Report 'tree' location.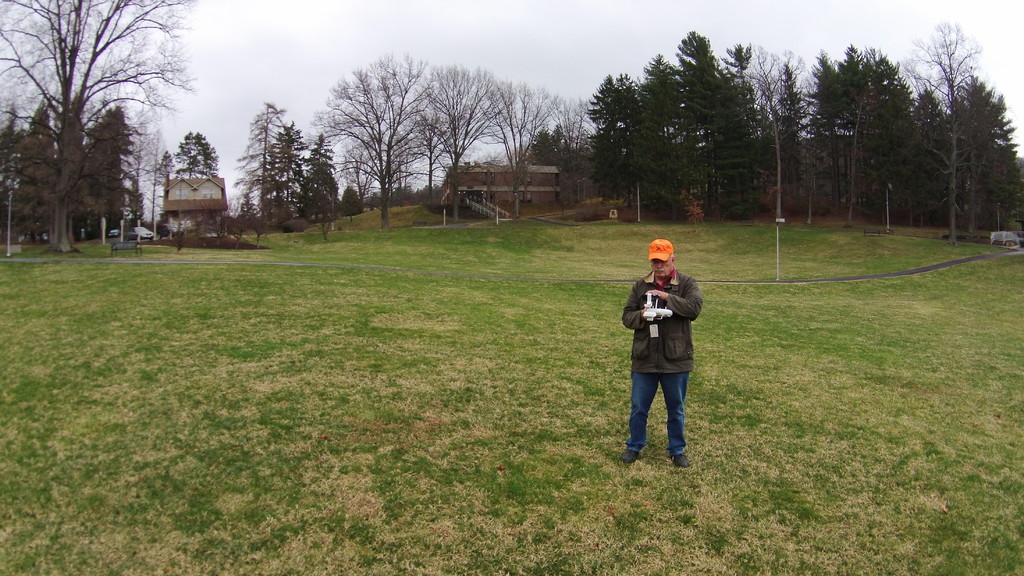
Report: detection(28, 102, 56, 235).
